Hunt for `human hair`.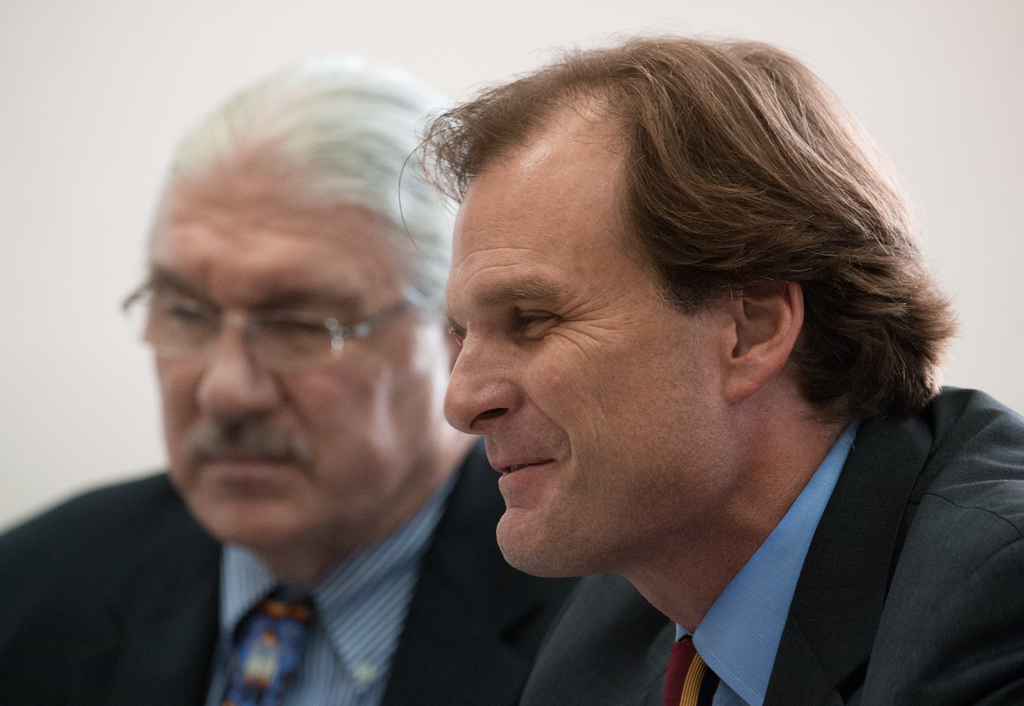
Hunted down at 397:29:956:434.
